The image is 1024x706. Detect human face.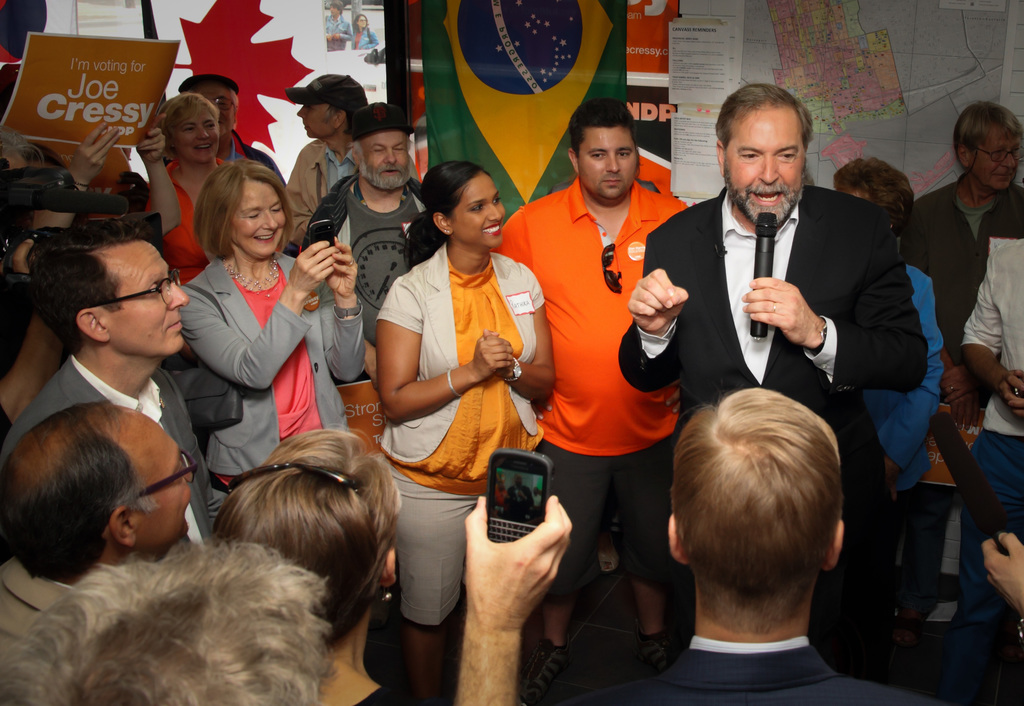
Detection: 191 83 234 138.
